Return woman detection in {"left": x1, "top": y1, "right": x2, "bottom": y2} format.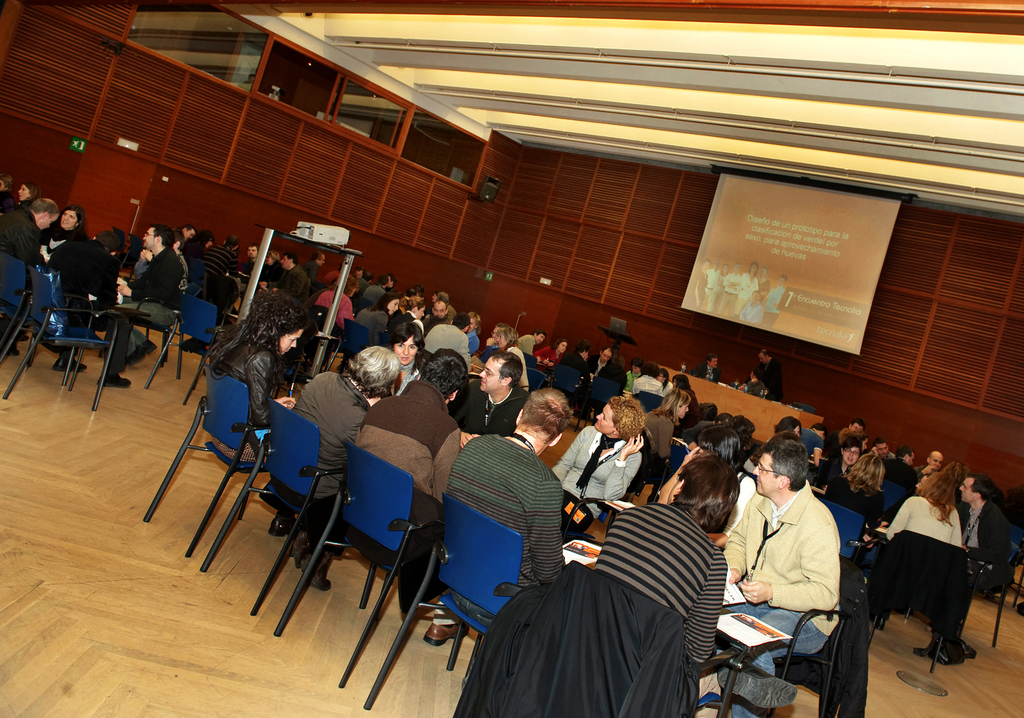
{"left": 625, "top": 356, "right": 646, "bottom": 392}.
